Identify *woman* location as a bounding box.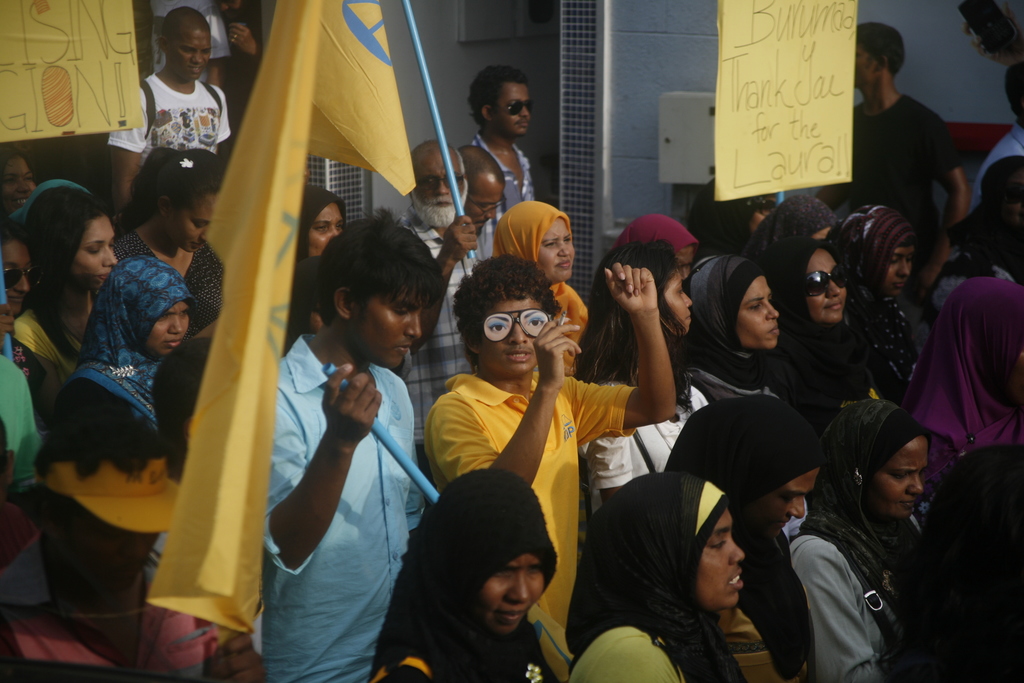
<box>372,451,600,682</box>.
